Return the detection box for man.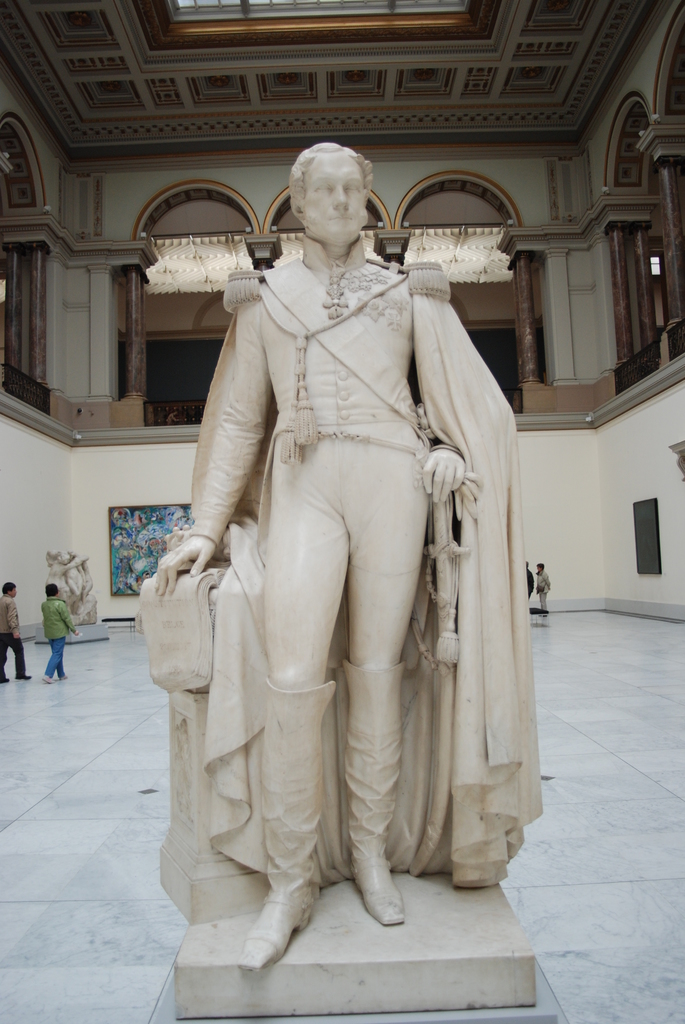
pyautogui.locateOnScreen(0, 580, 31, 685).
